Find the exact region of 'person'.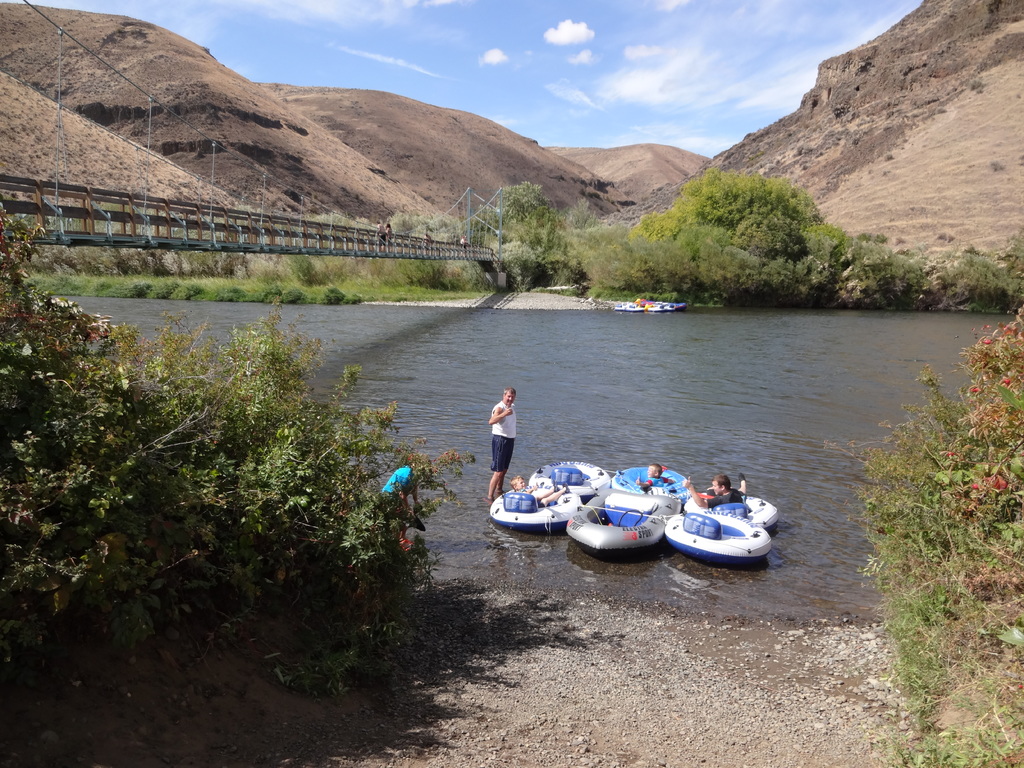
Exact region: x1=484 y1=380 x2=534 y2=512.
